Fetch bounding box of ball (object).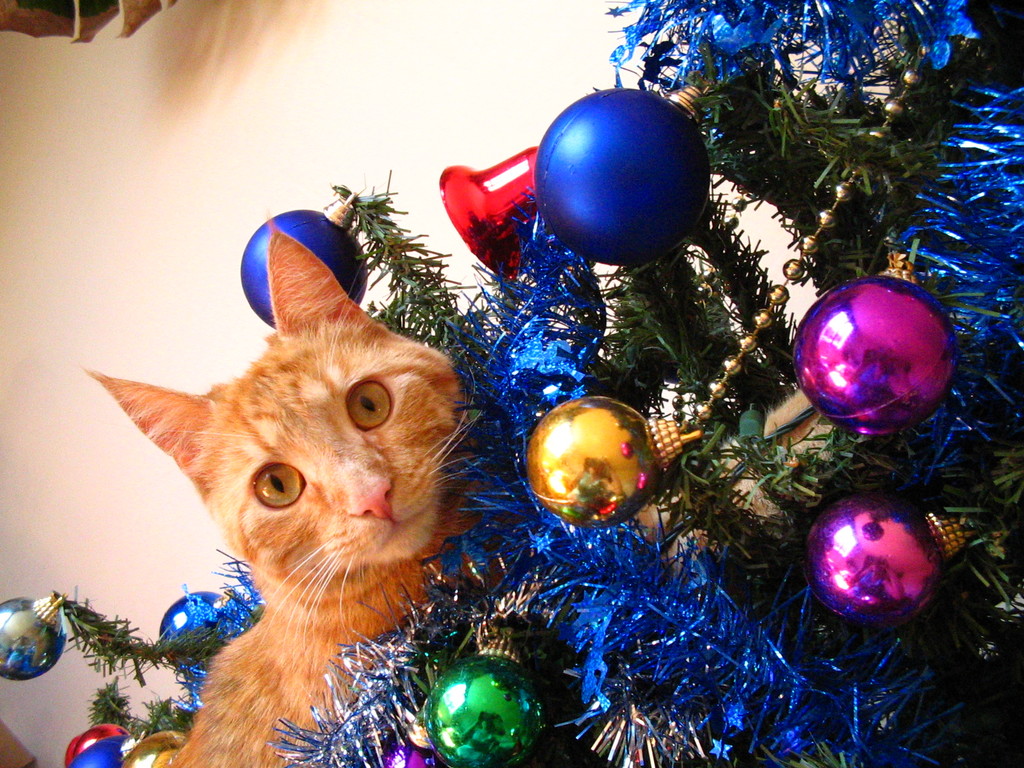
Bbox: 419 653 544 766.
